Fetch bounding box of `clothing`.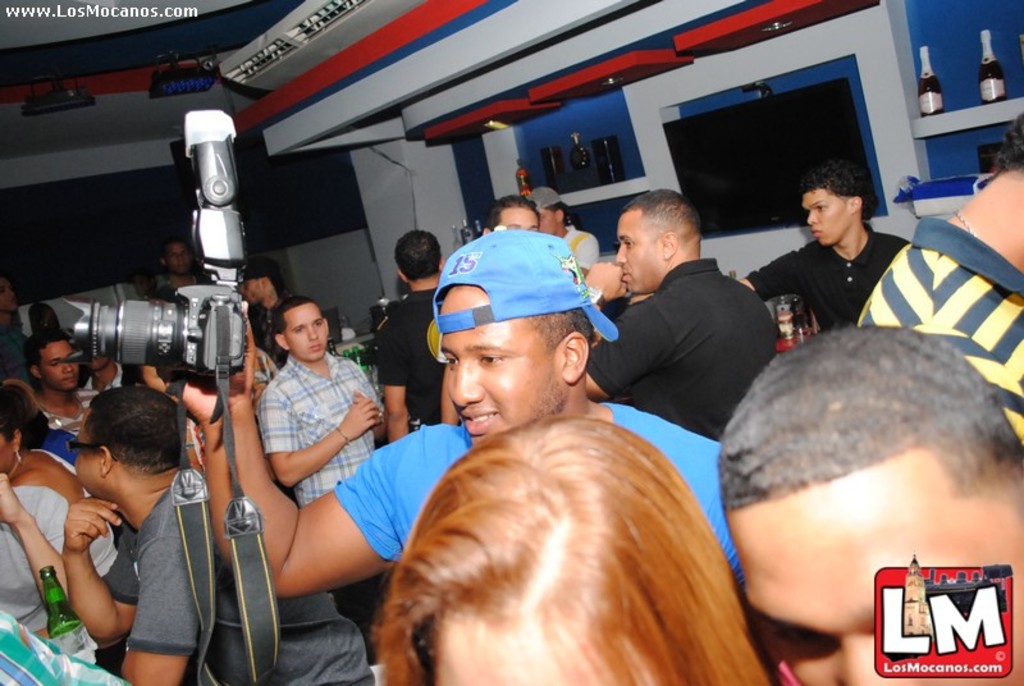
Bbox: [left=858, top=218, right=1023, bottom=440].
